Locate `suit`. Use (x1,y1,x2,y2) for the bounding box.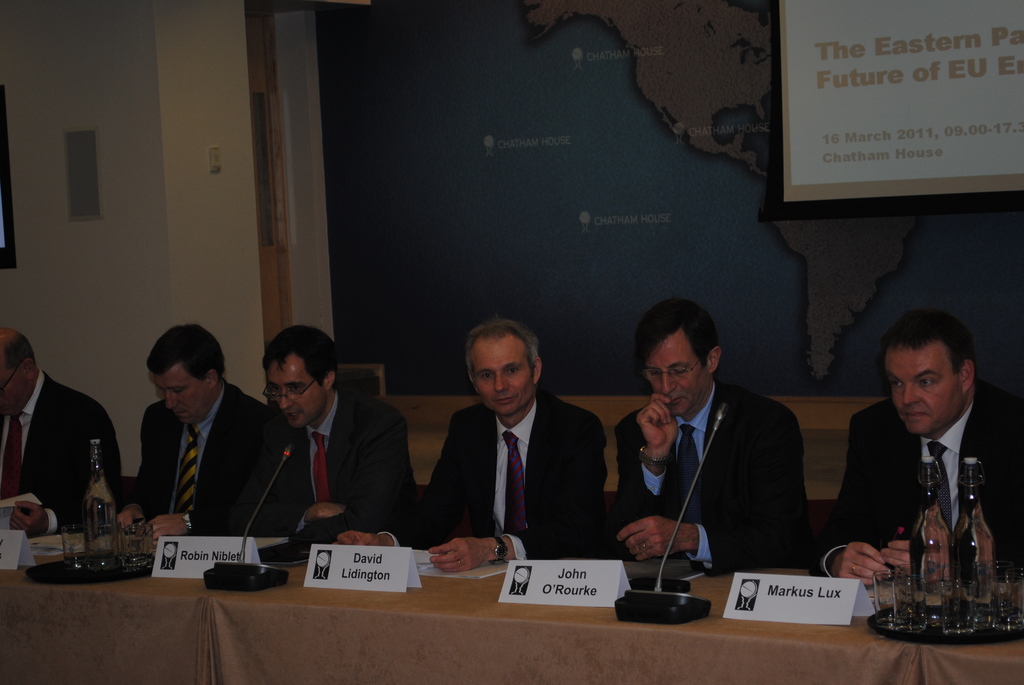
(601,384,811,579).
